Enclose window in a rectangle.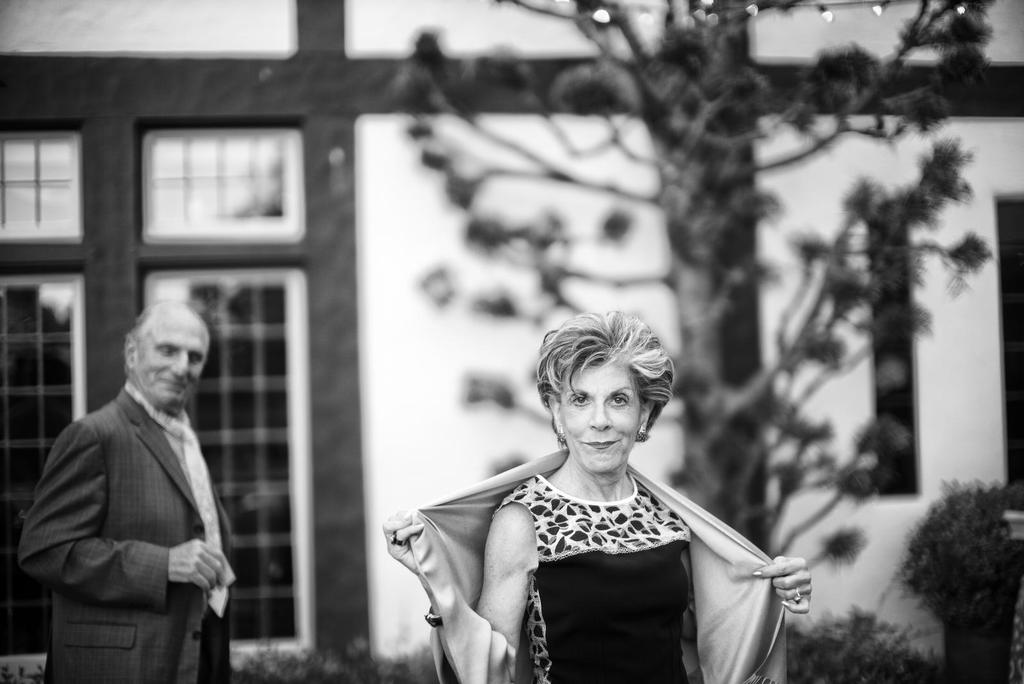
0, 279, 83, 660.
